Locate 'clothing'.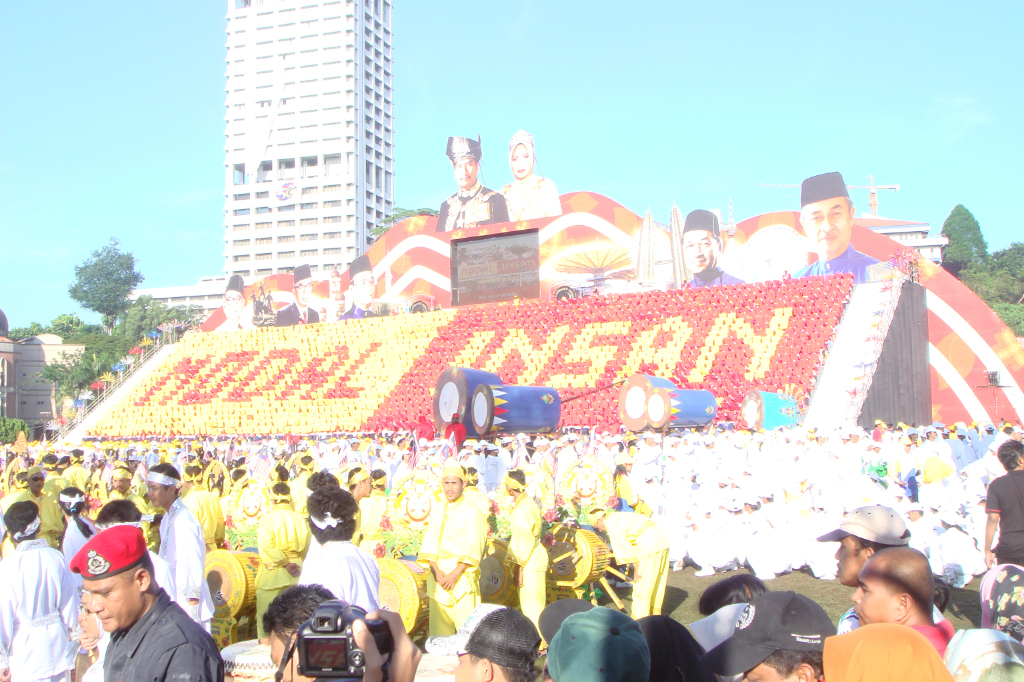
Bounding box: select_region(0, 540, 89, 681).
